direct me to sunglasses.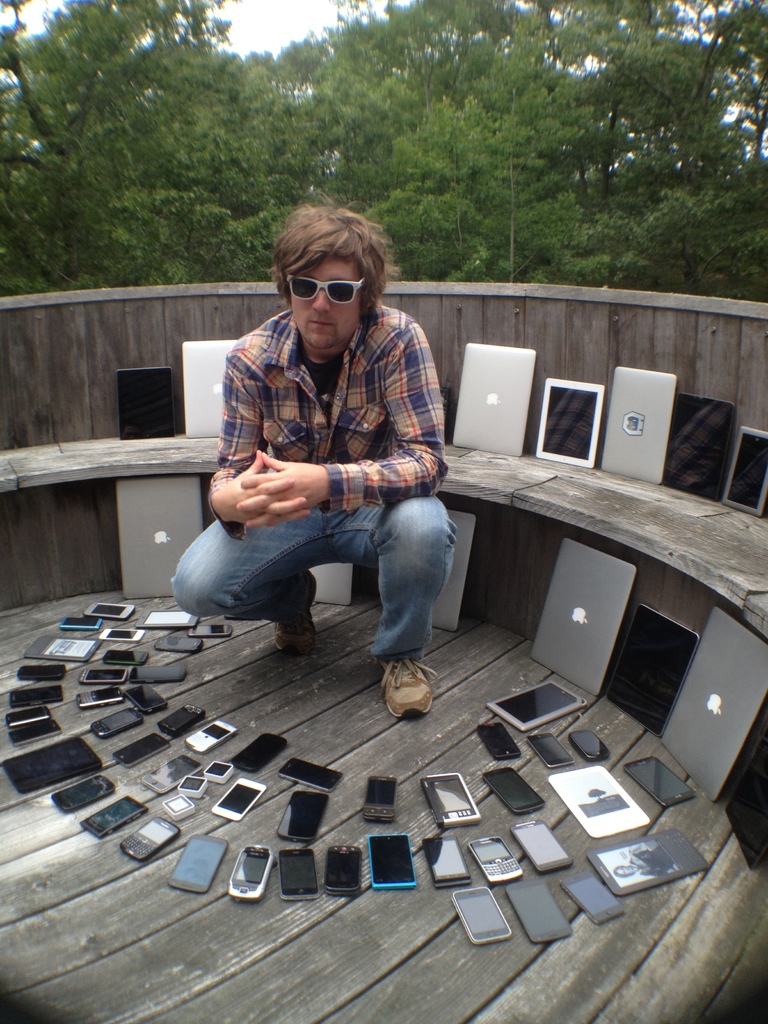
Direction: crop(287, 273, 364, 305).
